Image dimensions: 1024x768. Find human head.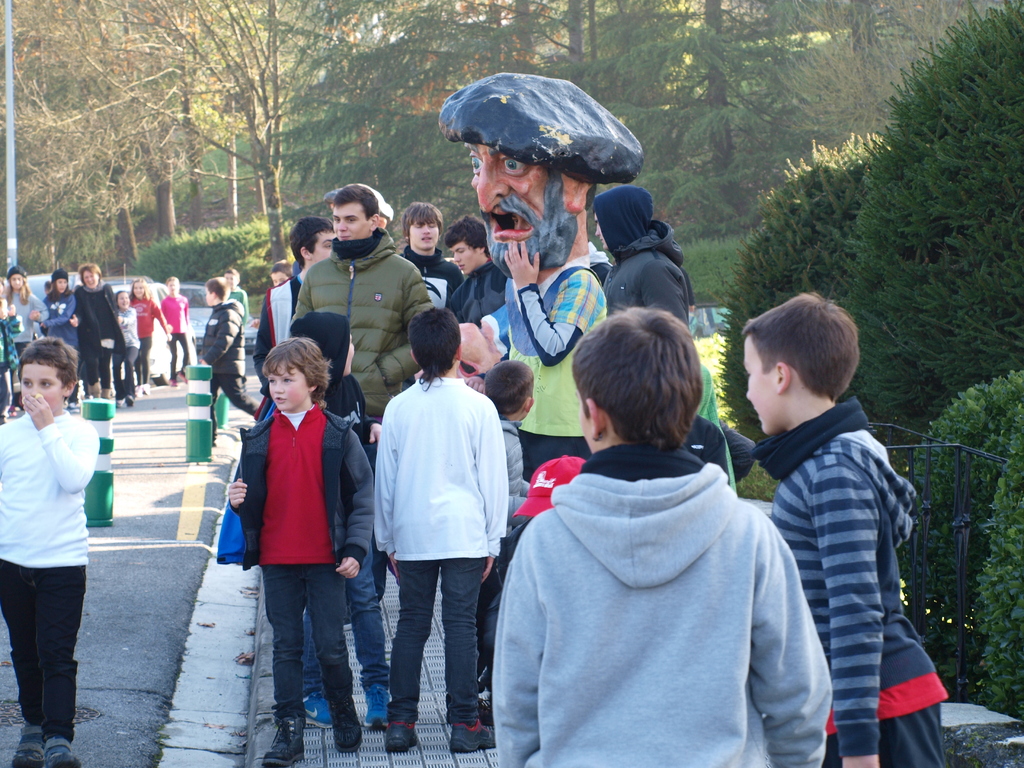
region(204, 276, 230, 306).
